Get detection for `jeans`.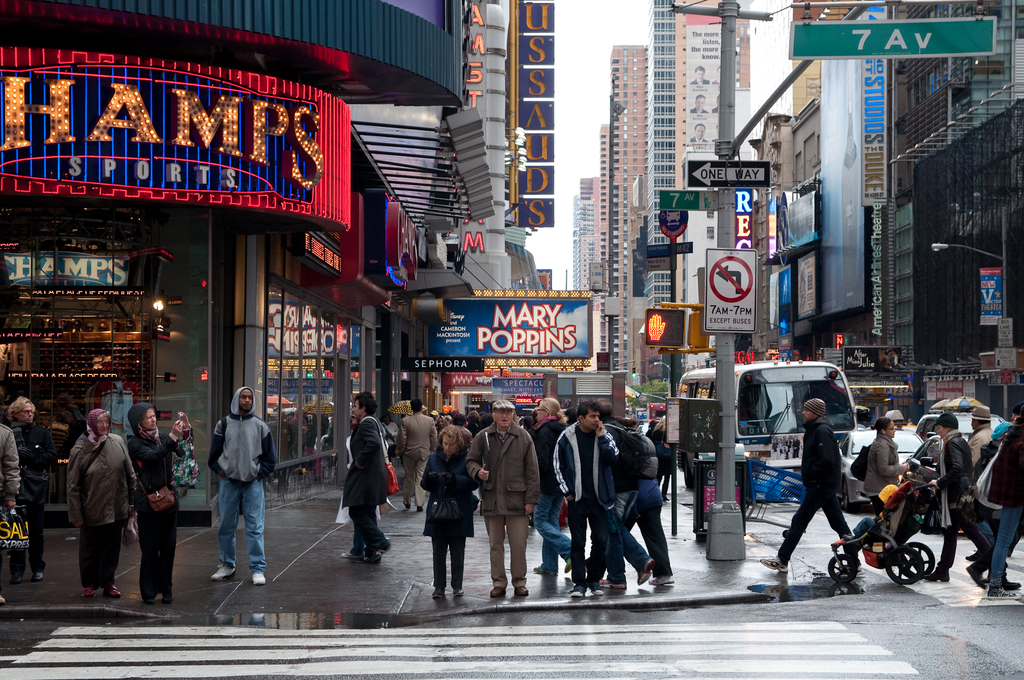
Detection: <box>530,495,569,563</box>.
